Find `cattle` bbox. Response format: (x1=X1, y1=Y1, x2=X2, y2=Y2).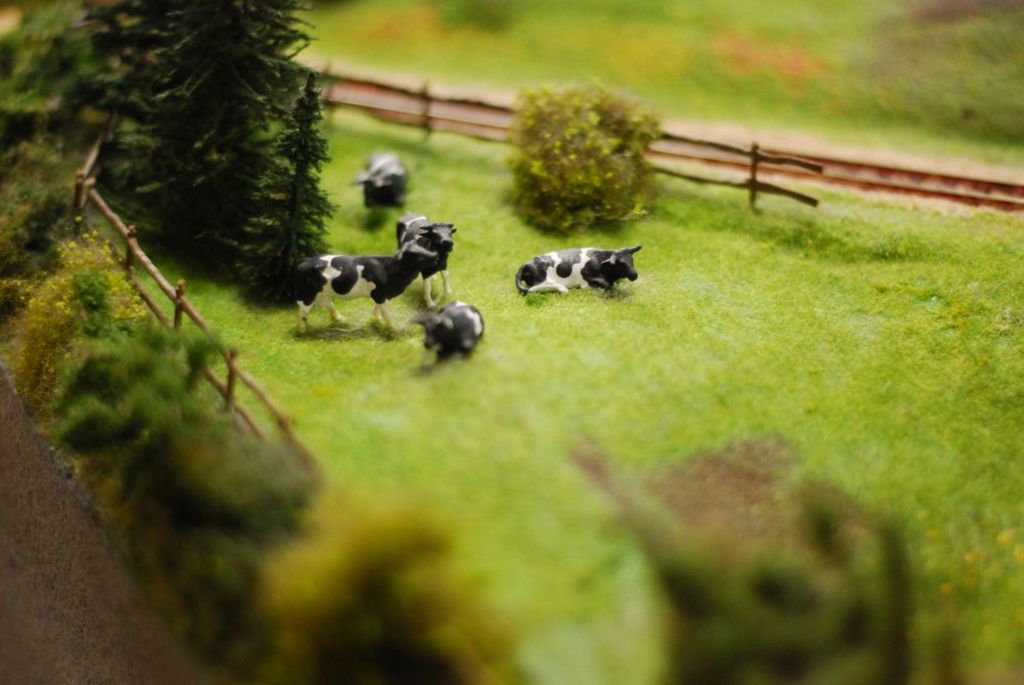
(x1=511, y1=227, x2=651, y2=304).
